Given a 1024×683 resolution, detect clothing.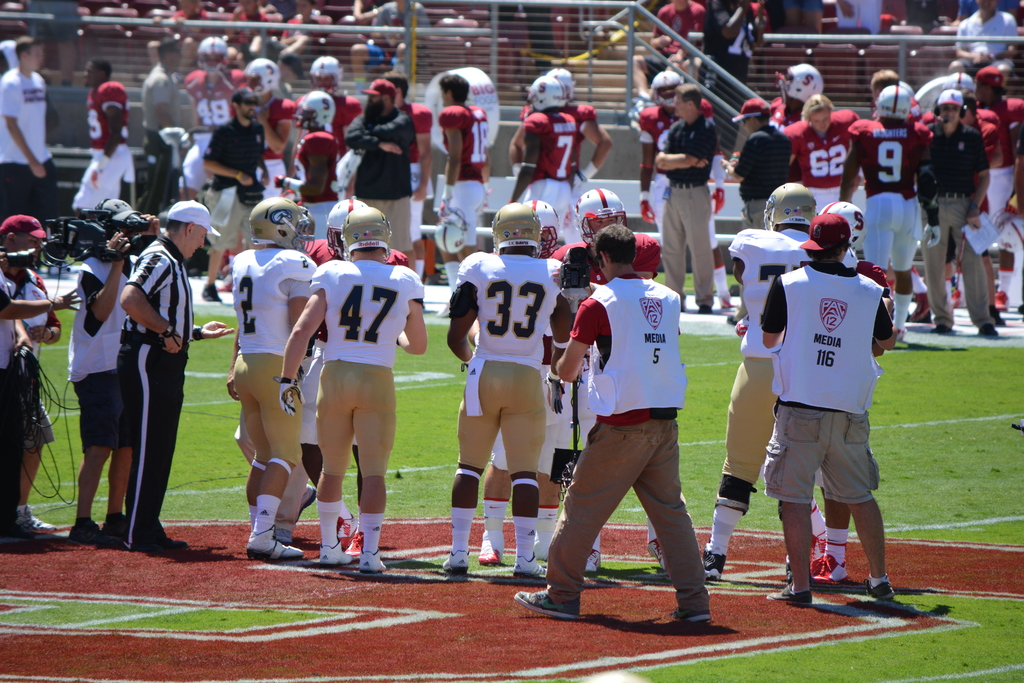
{"x1": 820, "y1": 522, "x2": 848, "y2": 565}.
